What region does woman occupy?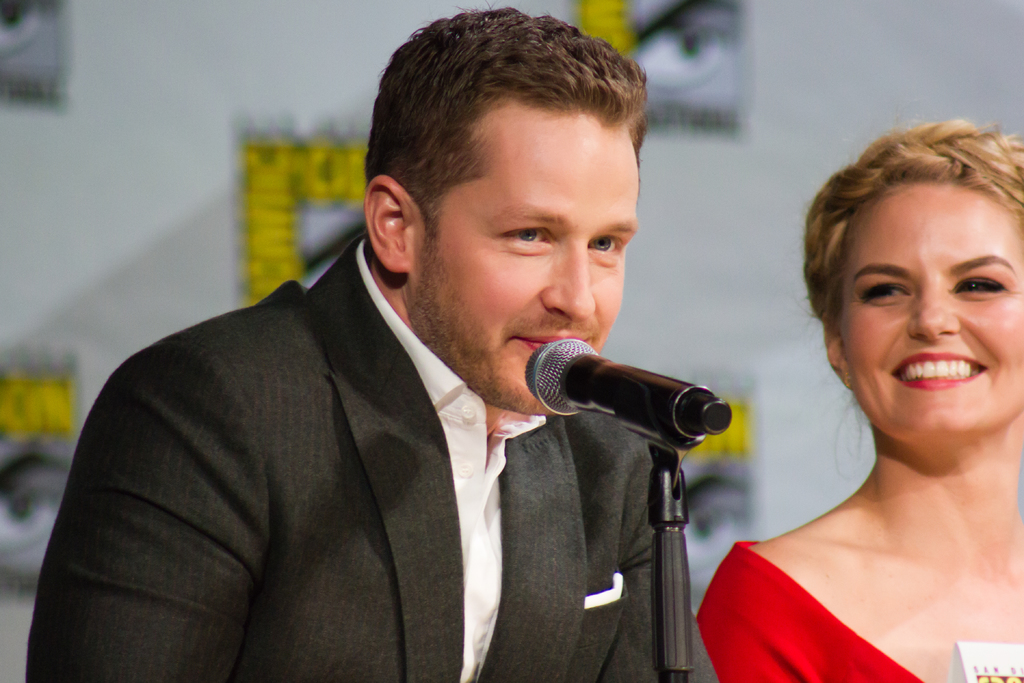
box=[693, 115, 1023, 682].
